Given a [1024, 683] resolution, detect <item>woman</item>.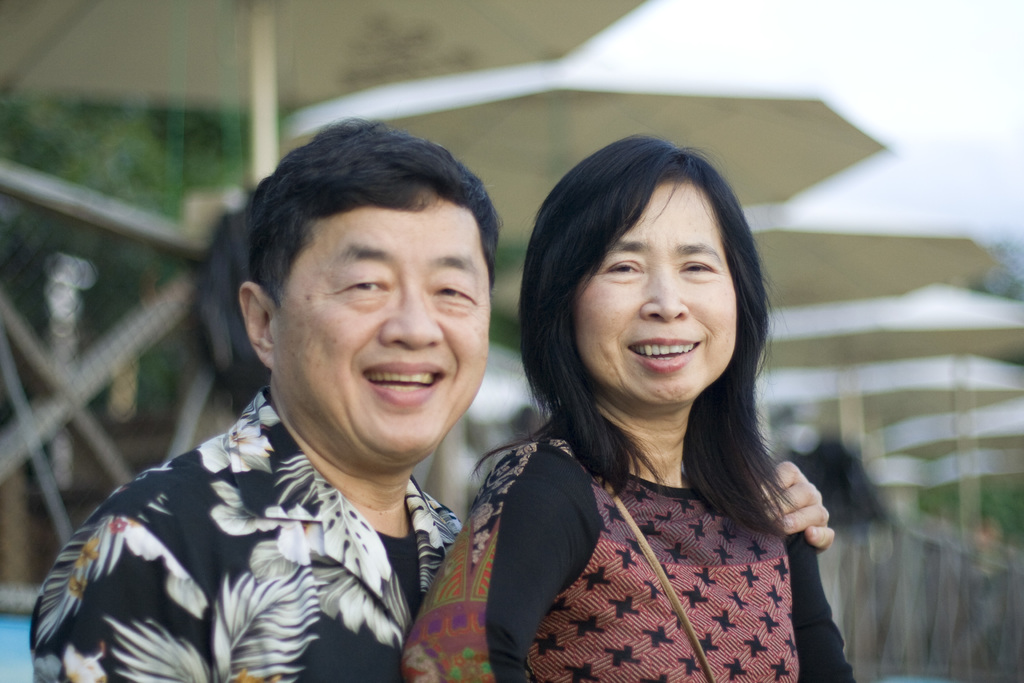
<bbox>395, 129, 854, 682</bbox>.
